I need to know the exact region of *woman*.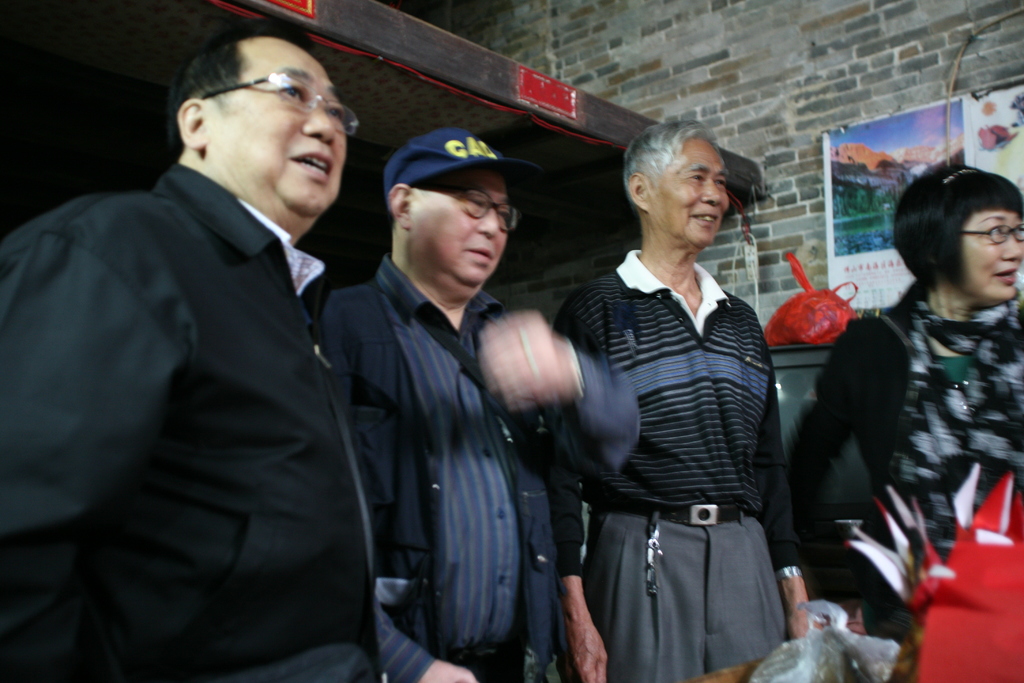
Region: (left=816, top=167, right=1023, bottom=616).
